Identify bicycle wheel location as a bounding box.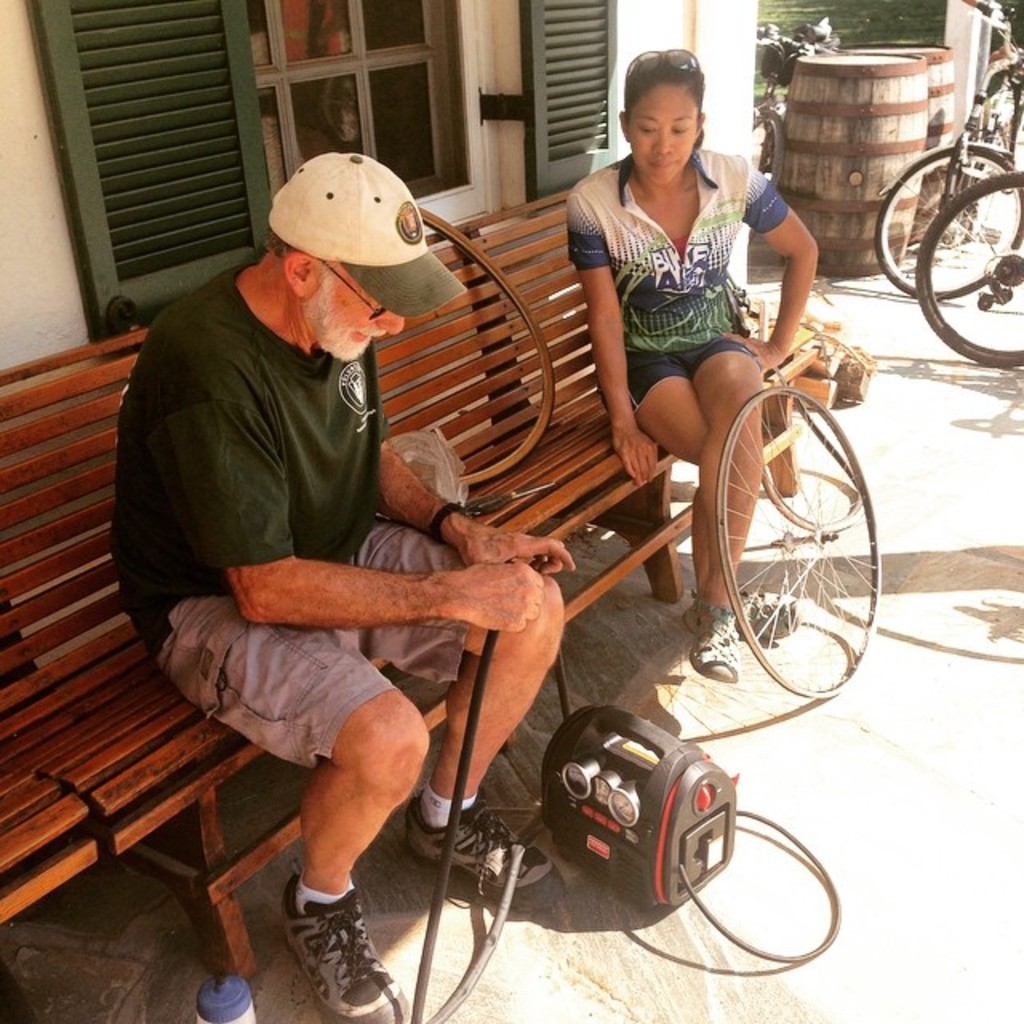
bbox(712, 386, 883, 706).
